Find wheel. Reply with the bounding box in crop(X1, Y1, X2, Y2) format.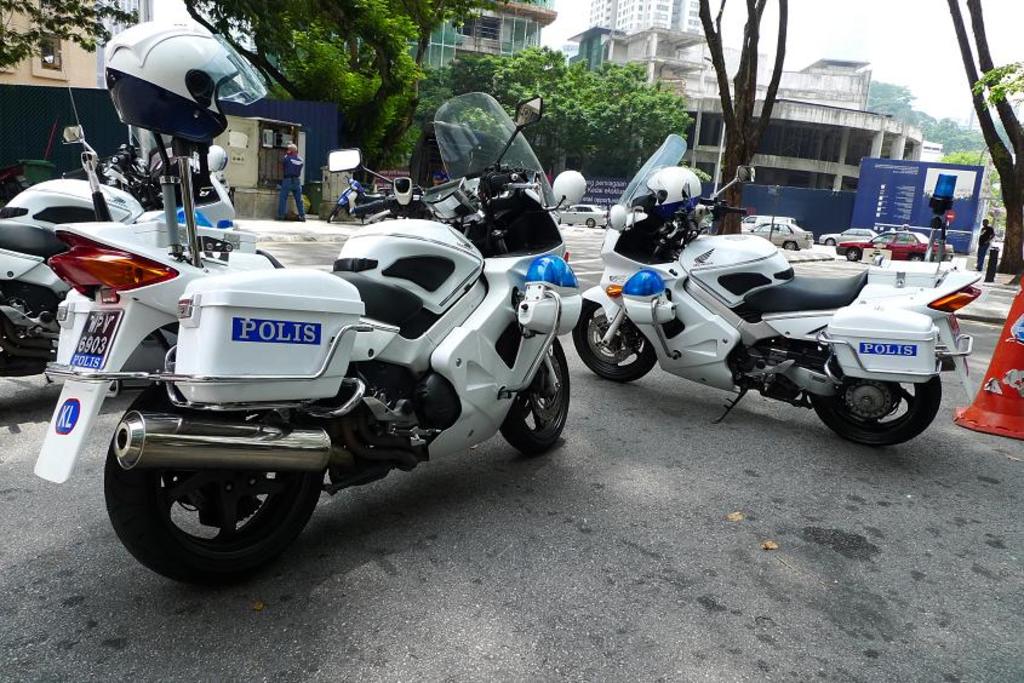
crop(824, 237, 837, 247).
